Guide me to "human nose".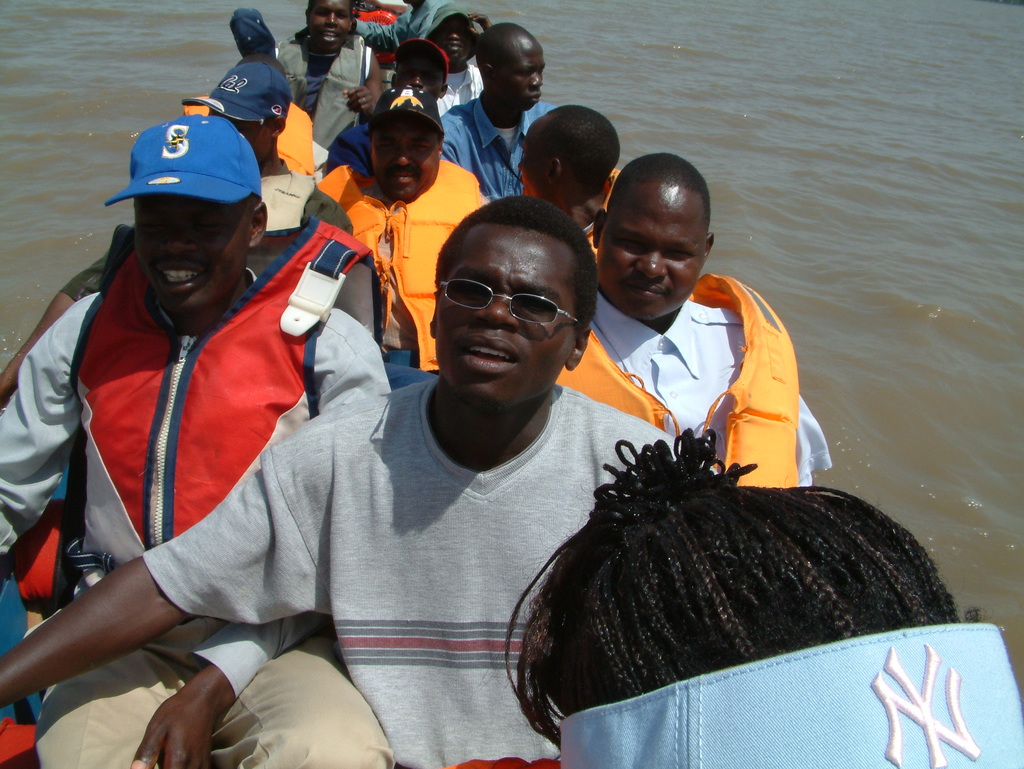
Guidance: [161,224,195,251].
